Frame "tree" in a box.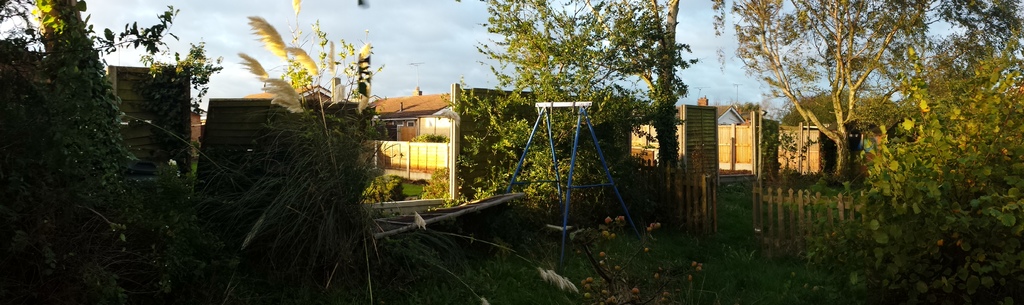
<region>461, 0, 740, 236</region>.
